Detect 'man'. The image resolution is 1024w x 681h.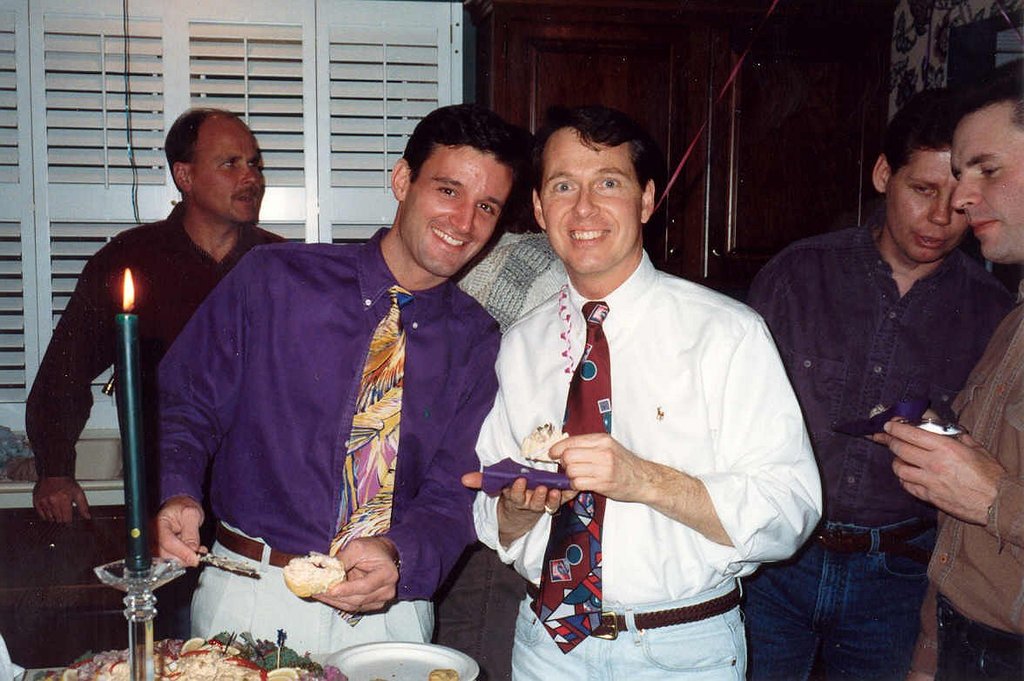
detection(22, 109, 287, 642).
